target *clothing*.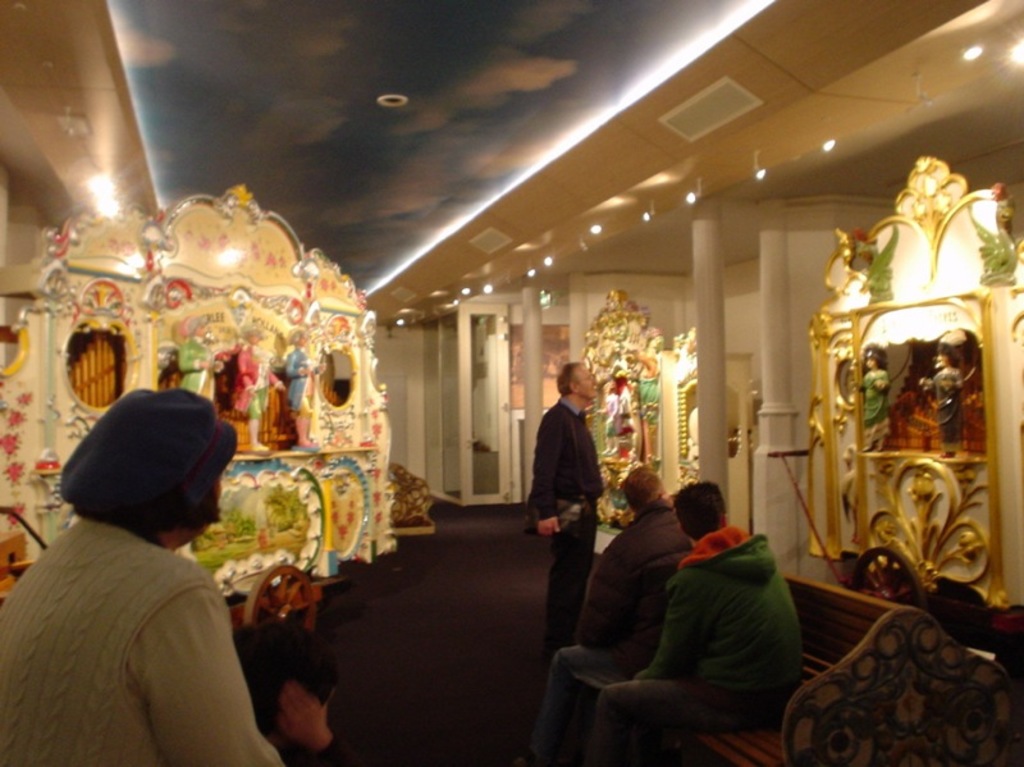
Target region: left=518, top=398, right=608, bottom=657.
